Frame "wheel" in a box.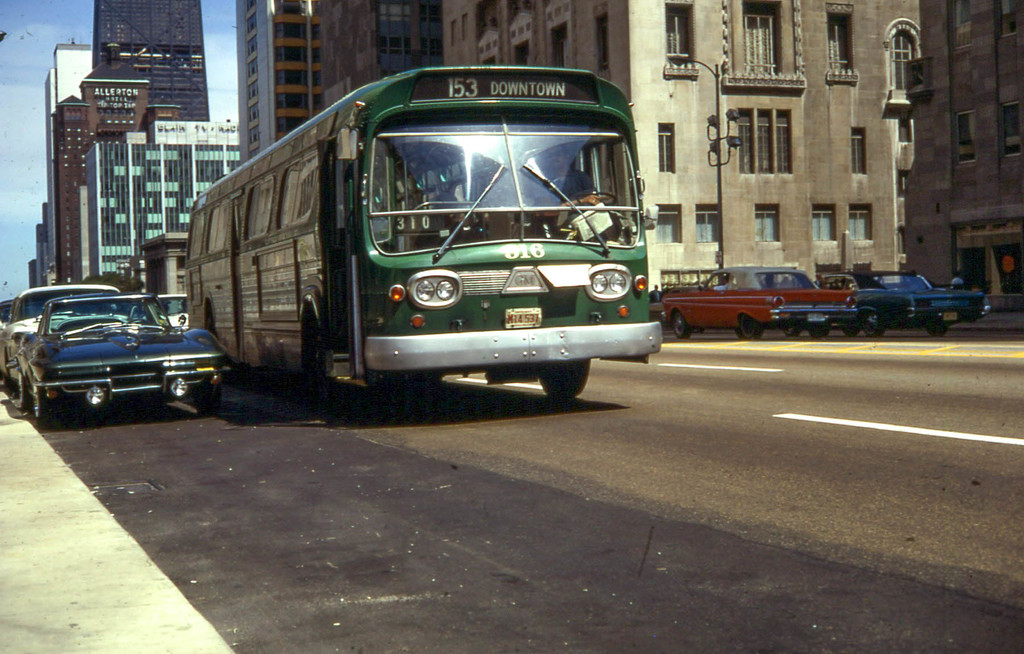
(x1=859, y1=311, x2=885, y2=336).
